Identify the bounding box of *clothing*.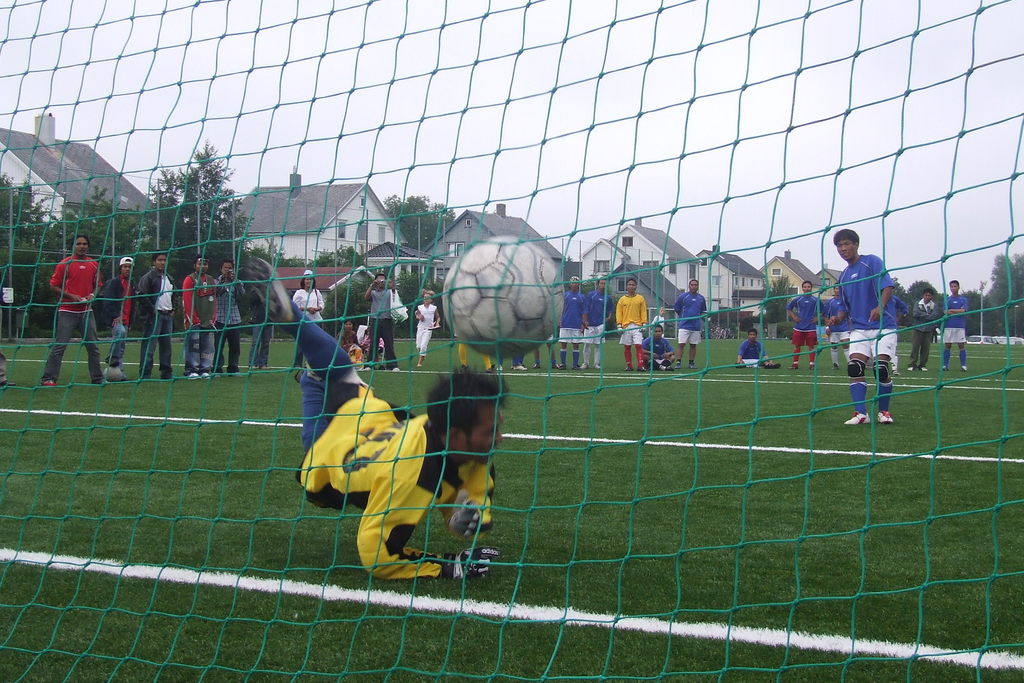
(x1=636, y1=328, x2=673, y2=370).
